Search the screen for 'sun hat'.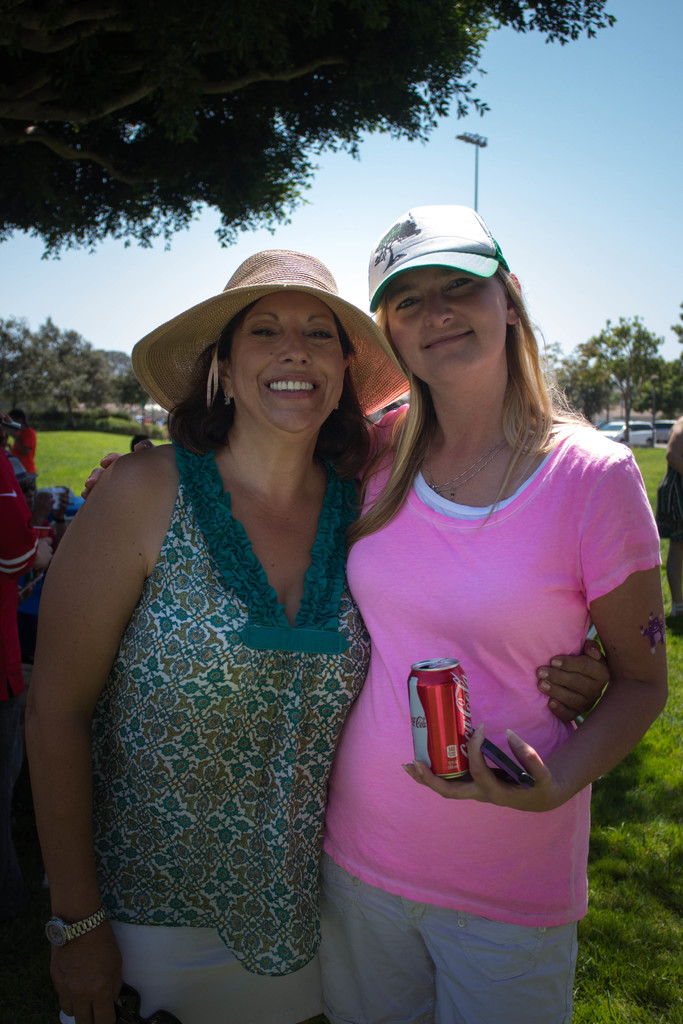
Found at [358, 200, 516, 309].
